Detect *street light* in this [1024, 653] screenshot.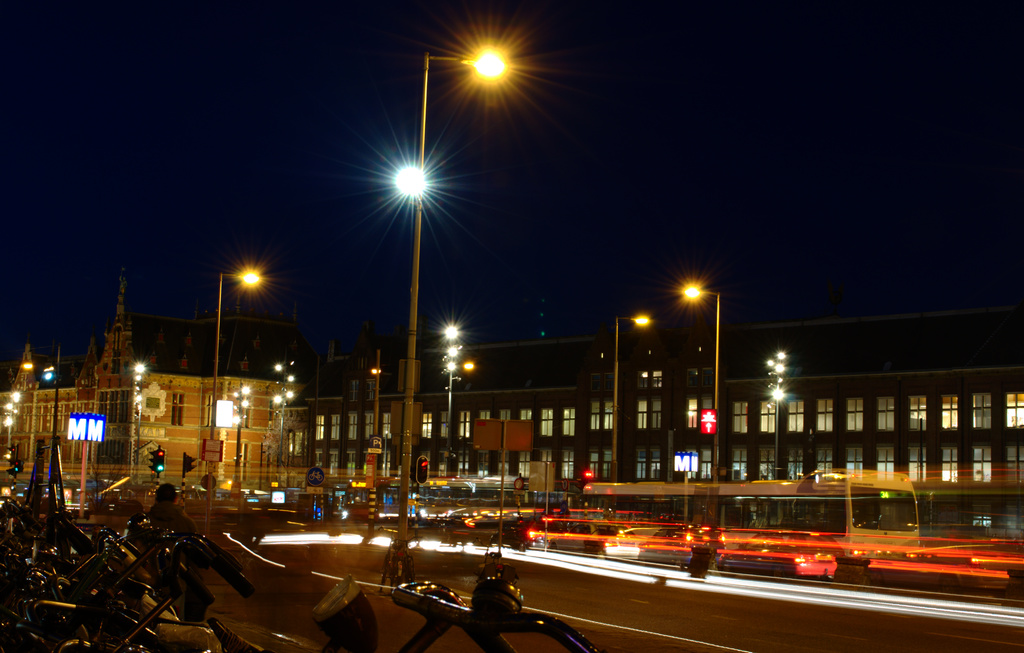
Detection: {"left": 275, "top": 360, "right": 295, "bottom": 472}.
